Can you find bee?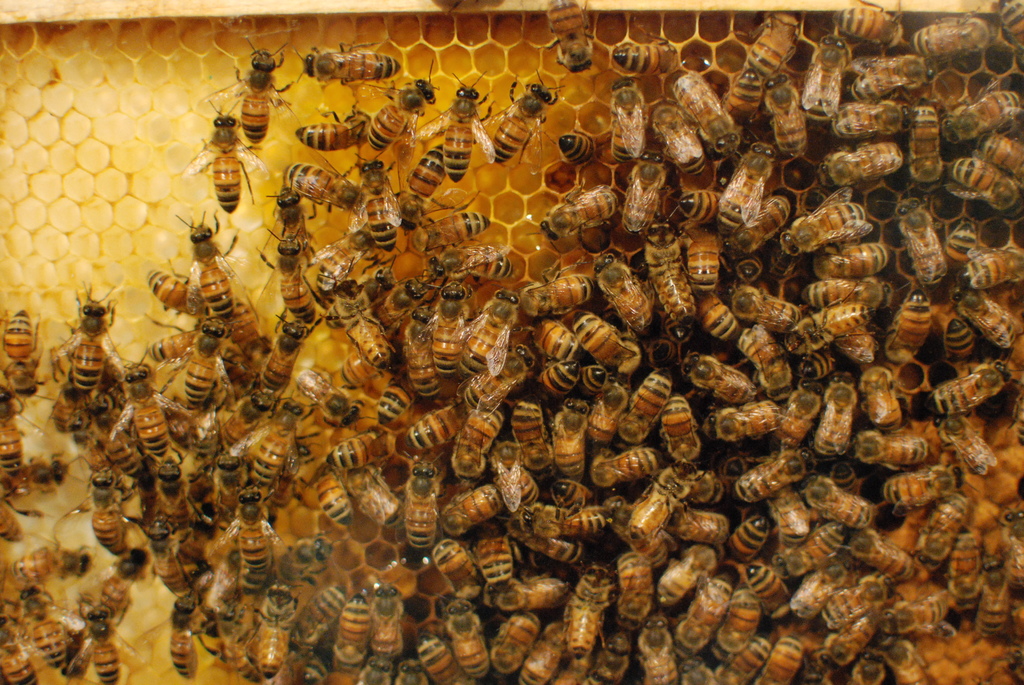
Yes, bounding box: box=[293, 29, 401, 93].
